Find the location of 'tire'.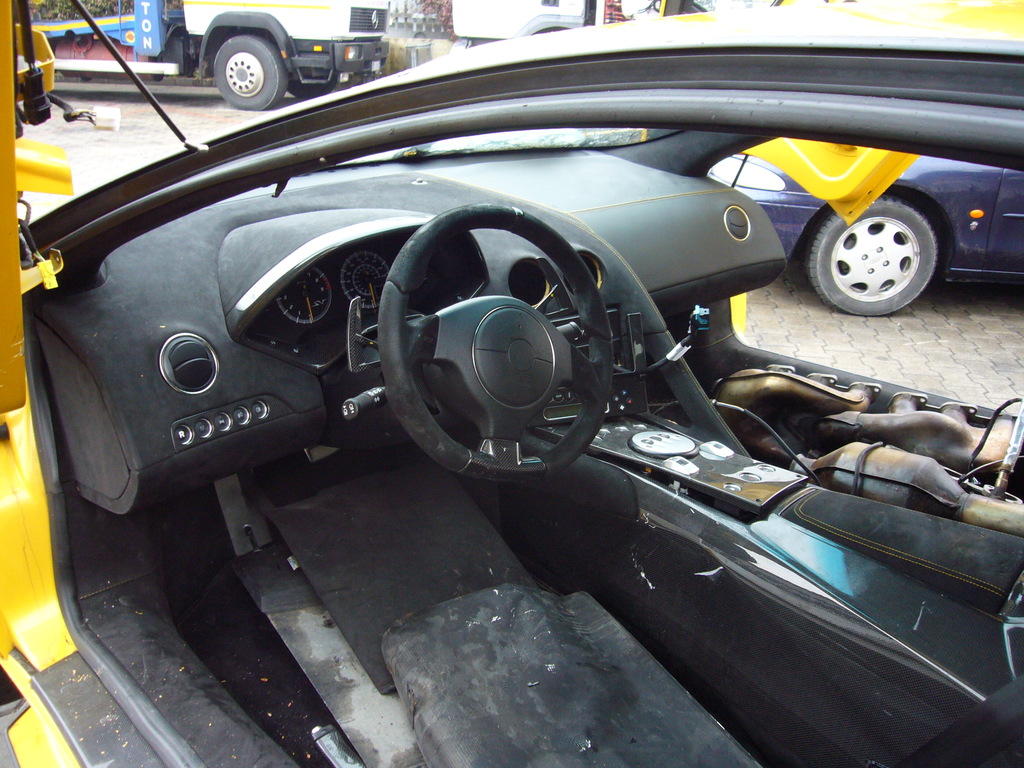
Location: <box>807,179,957,312</box>.
